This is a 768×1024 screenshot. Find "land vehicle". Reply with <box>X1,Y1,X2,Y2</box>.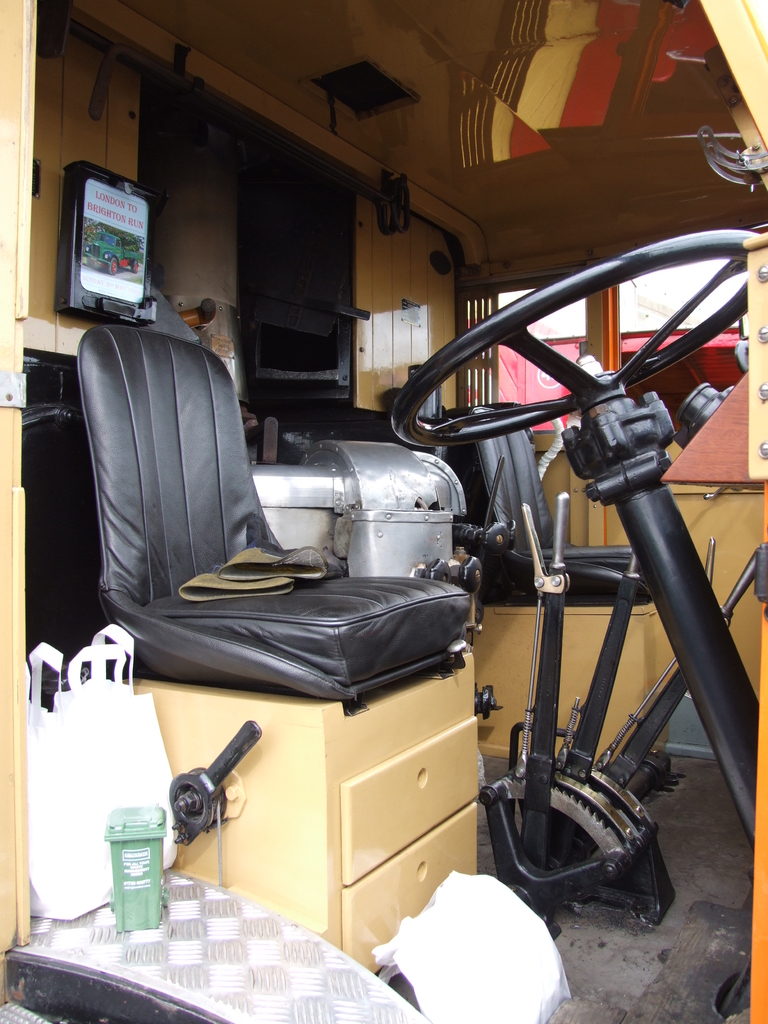
<box>1,0,767,1023</box>.
